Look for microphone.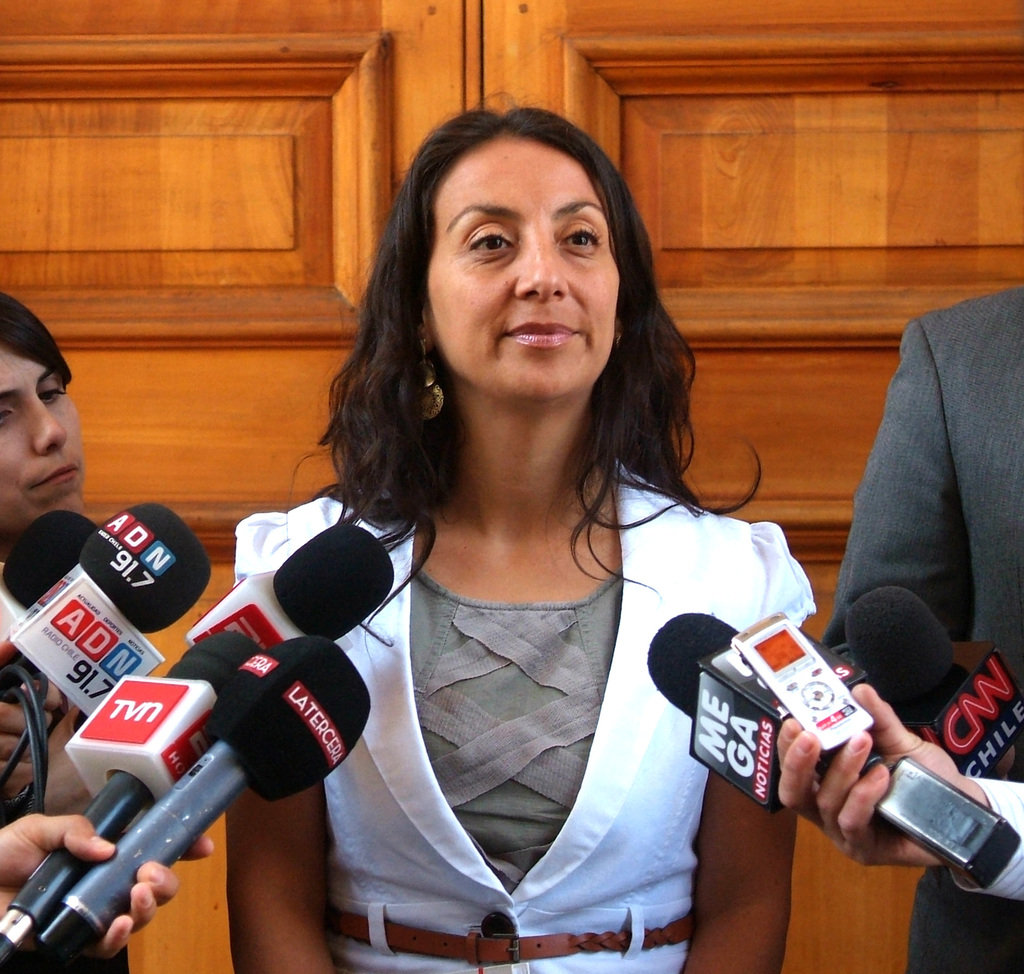
Found: BBox(0, 619, 266, 973).
